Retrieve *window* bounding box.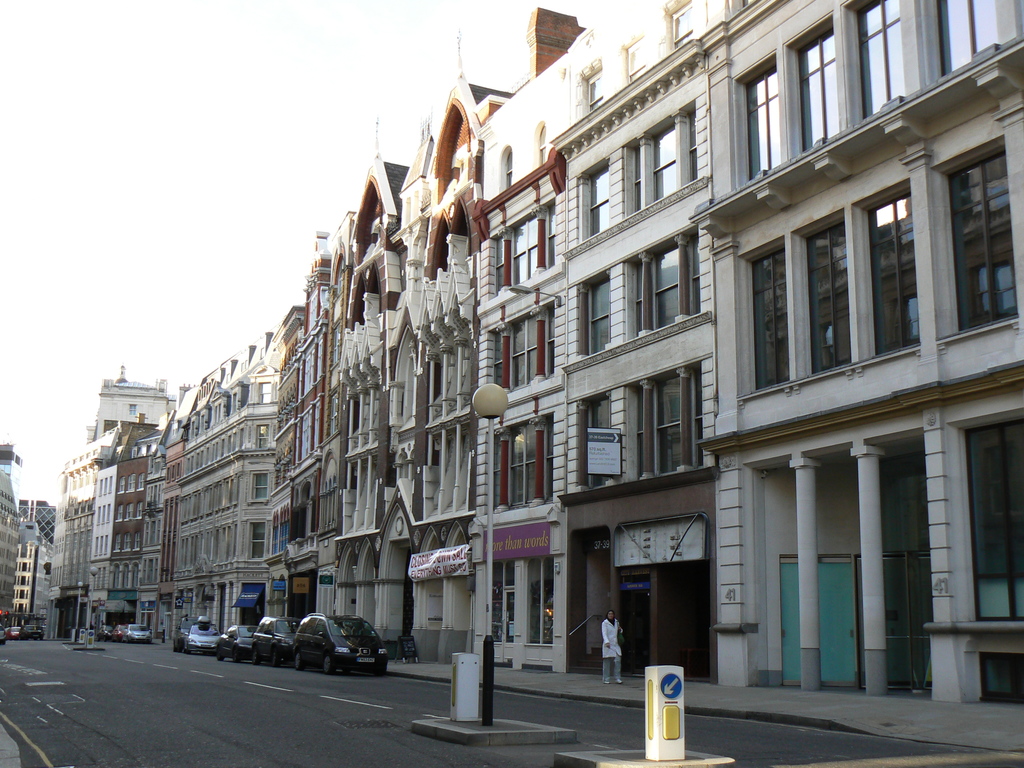
Bounding box: region(642, 375, 703, 477).
